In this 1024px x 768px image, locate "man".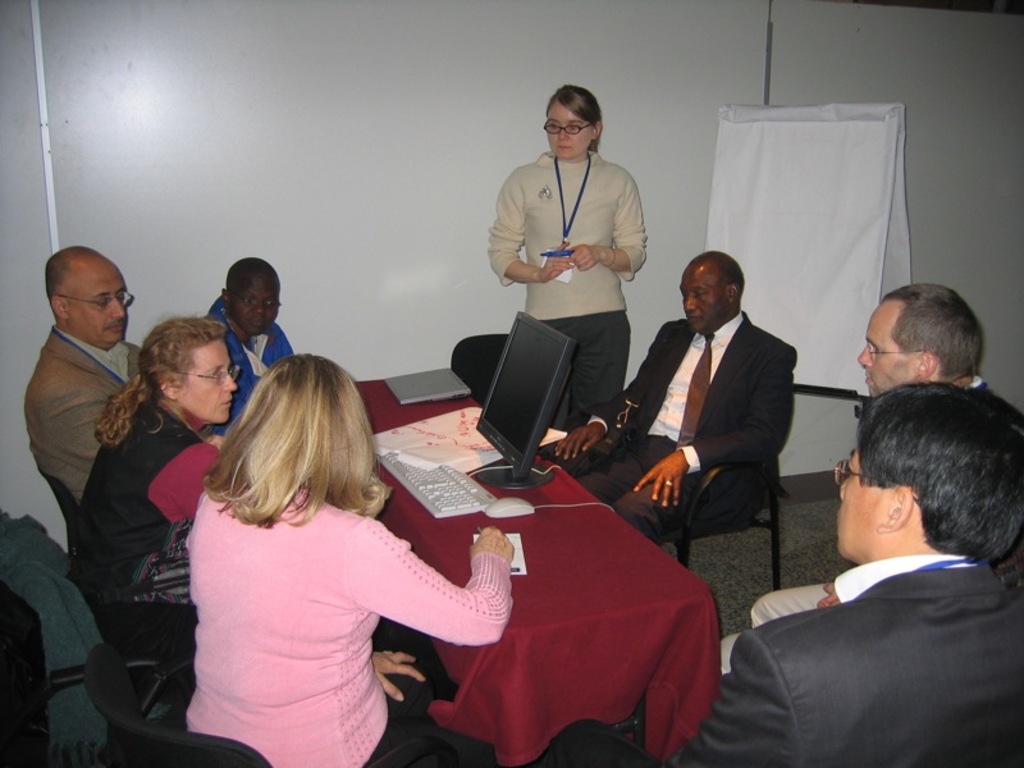
Bounding box: (850,282,1023,435).
